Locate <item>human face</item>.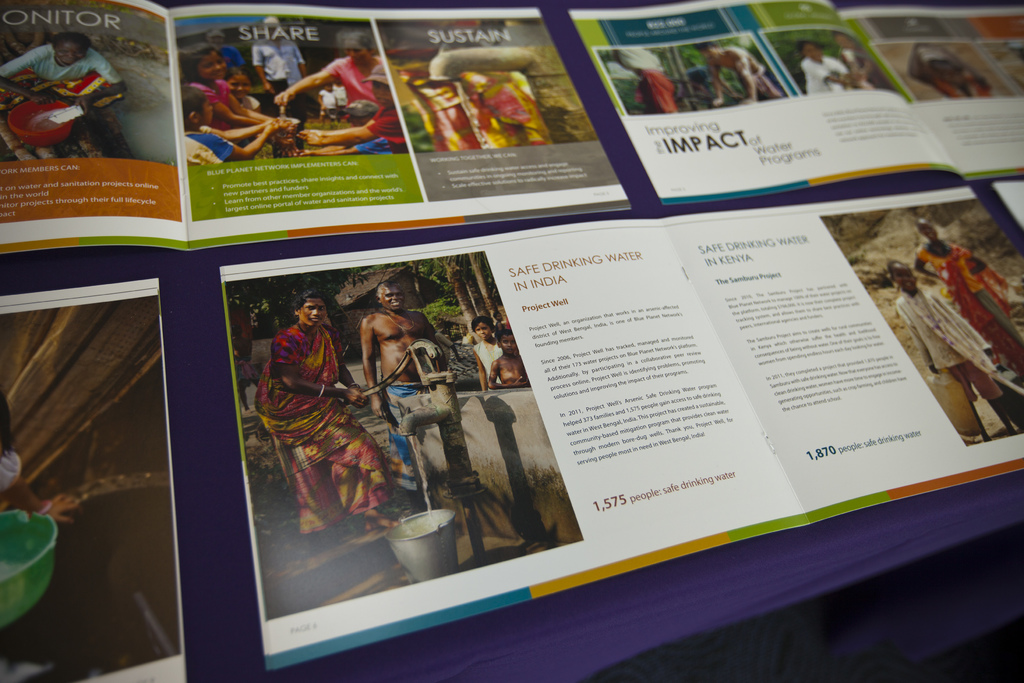
Bounding box: region(56, 40, 85, 68).
